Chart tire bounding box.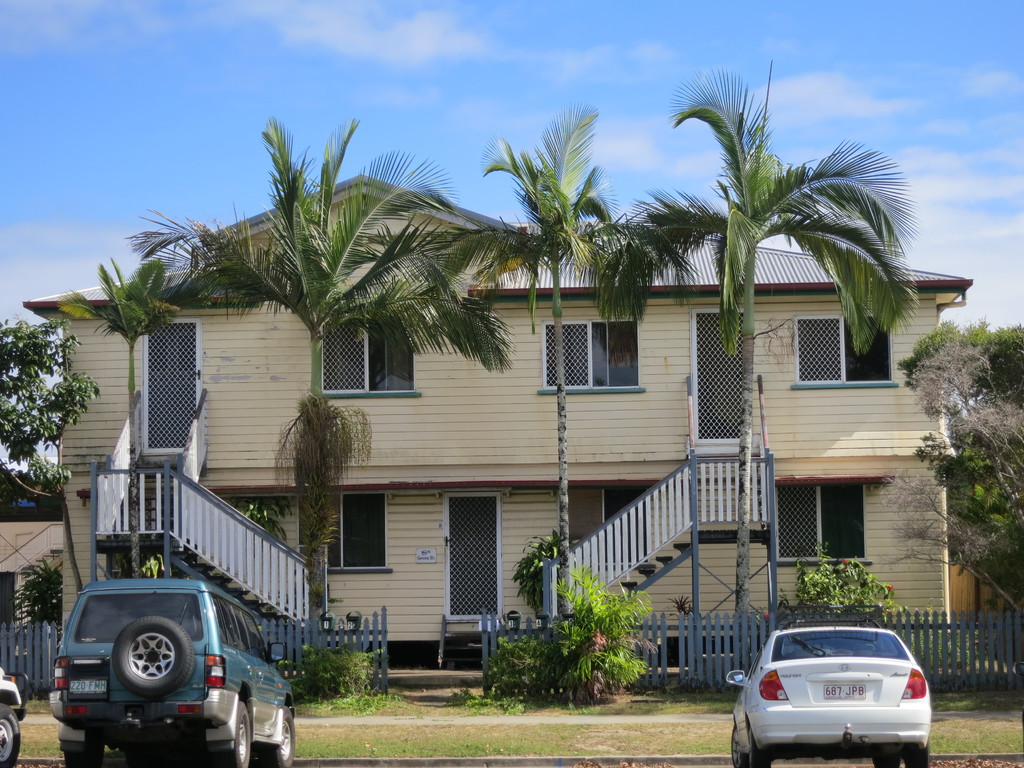
Charted: {"x1": 872, "y1": 748, "x2": 901, "y2": 767}.
